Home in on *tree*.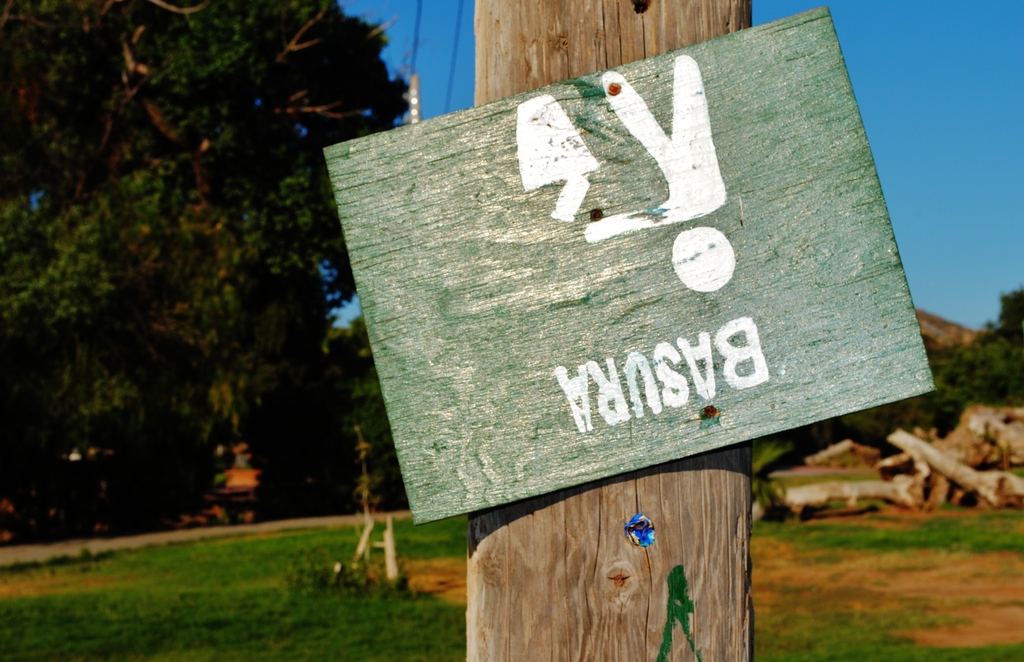
Homed in at pyautogui.locateOnScreen(810, 284, 1023, 449).
